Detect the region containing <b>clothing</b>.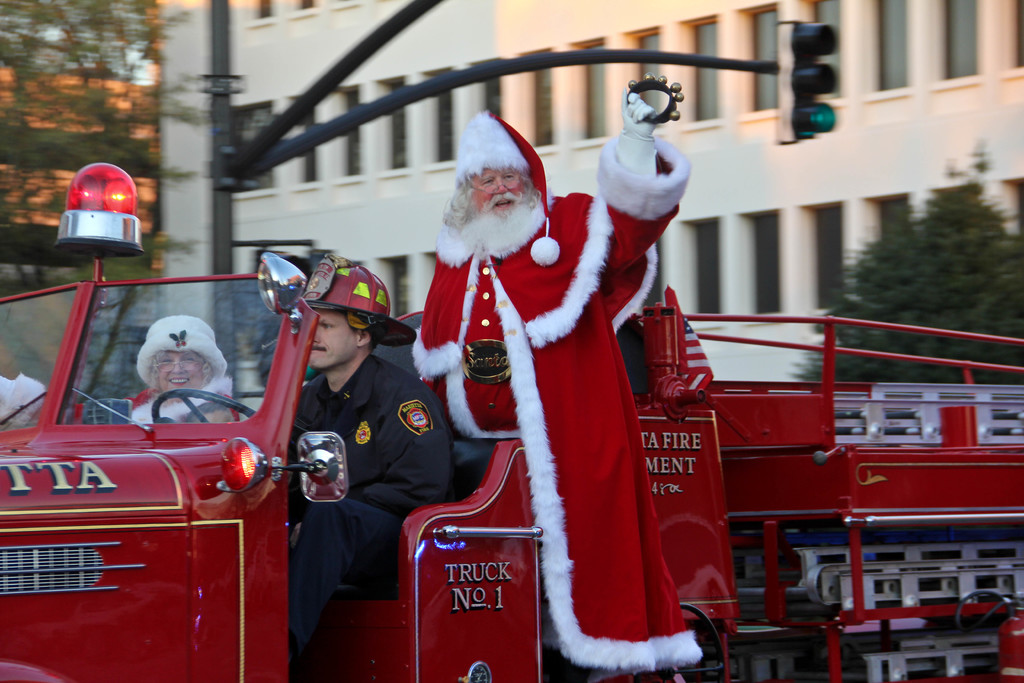
pyautogui.locateOnScreen(1, 377, 234, 428).
